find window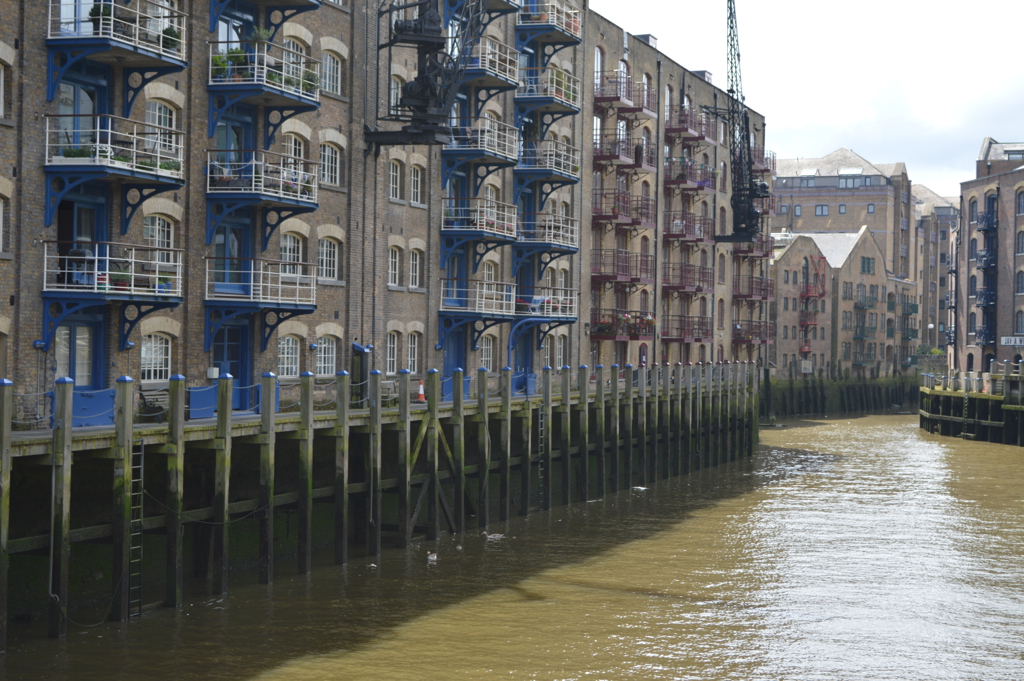
detection(386, 146, 402, 202)
